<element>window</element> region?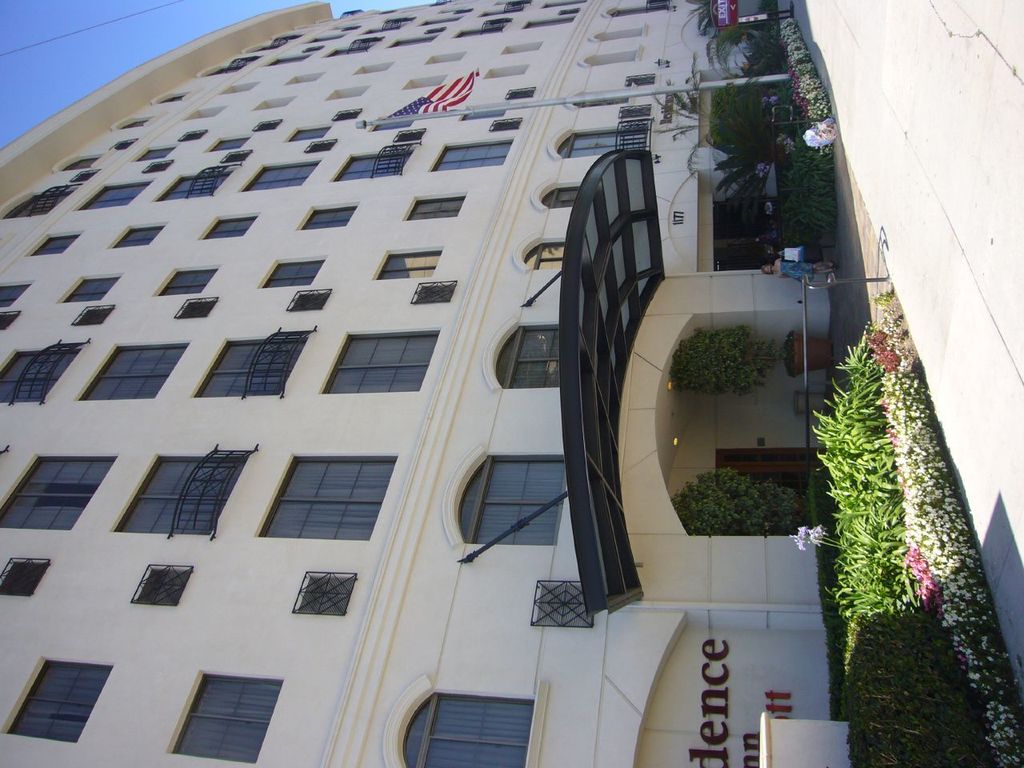
box=[114, 454, 248, 538]
